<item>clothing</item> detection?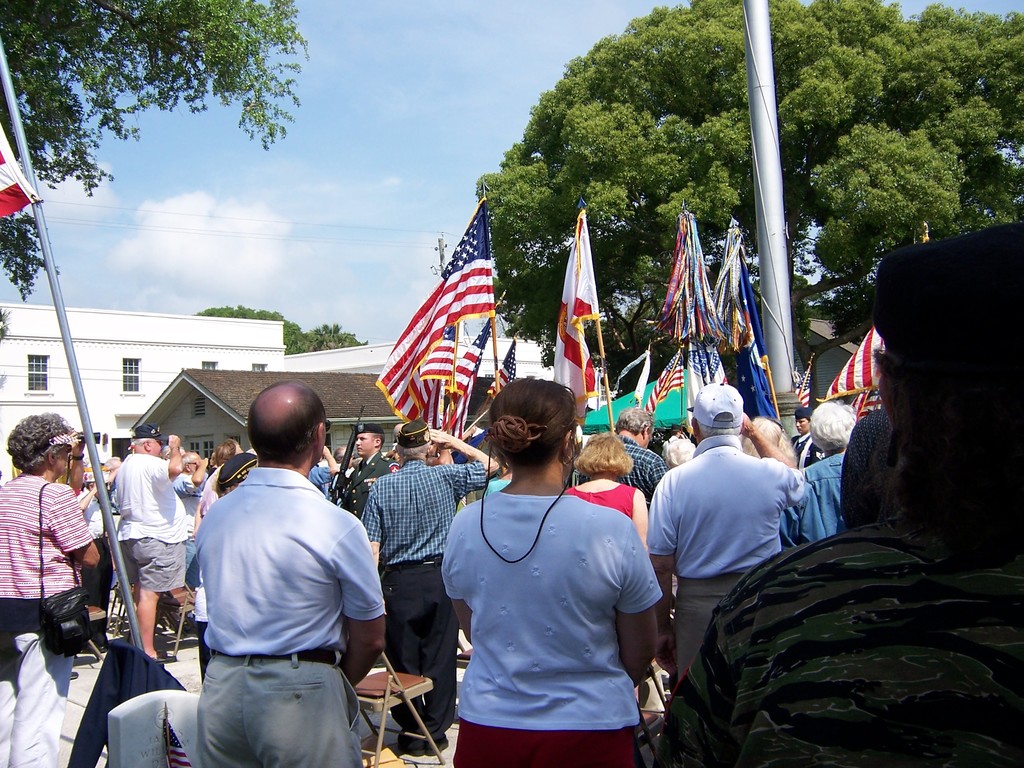
bbox(583, 436, 669, 499)
